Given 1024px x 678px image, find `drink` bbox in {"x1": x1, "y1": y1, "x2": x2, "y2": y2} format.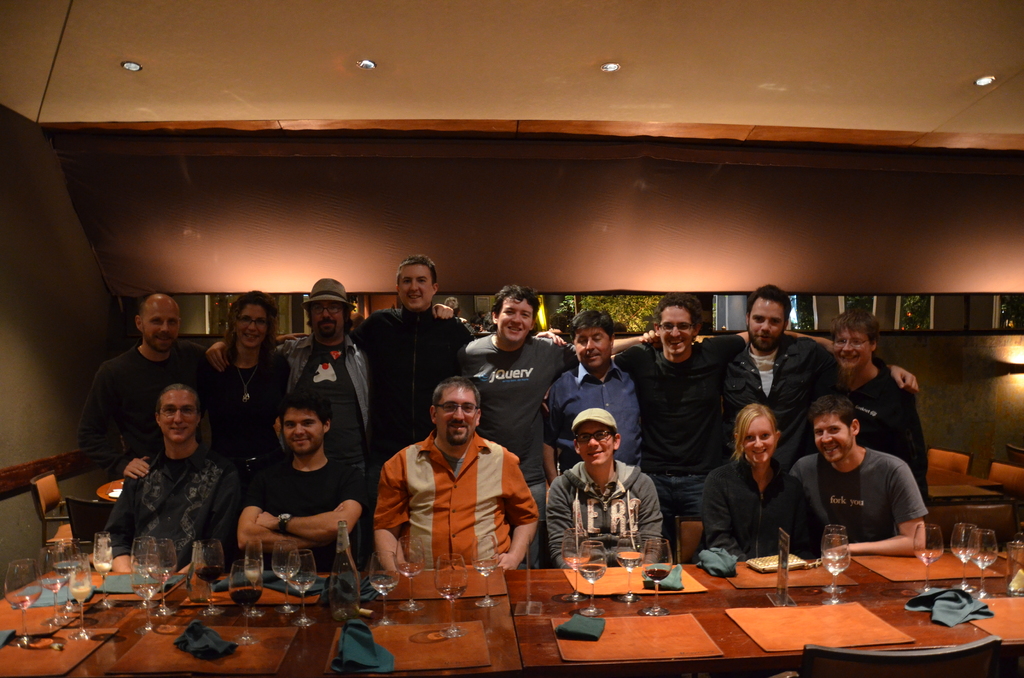
{"x1": 650, "y1": 566, "x2": 672, "y2": 577}.
